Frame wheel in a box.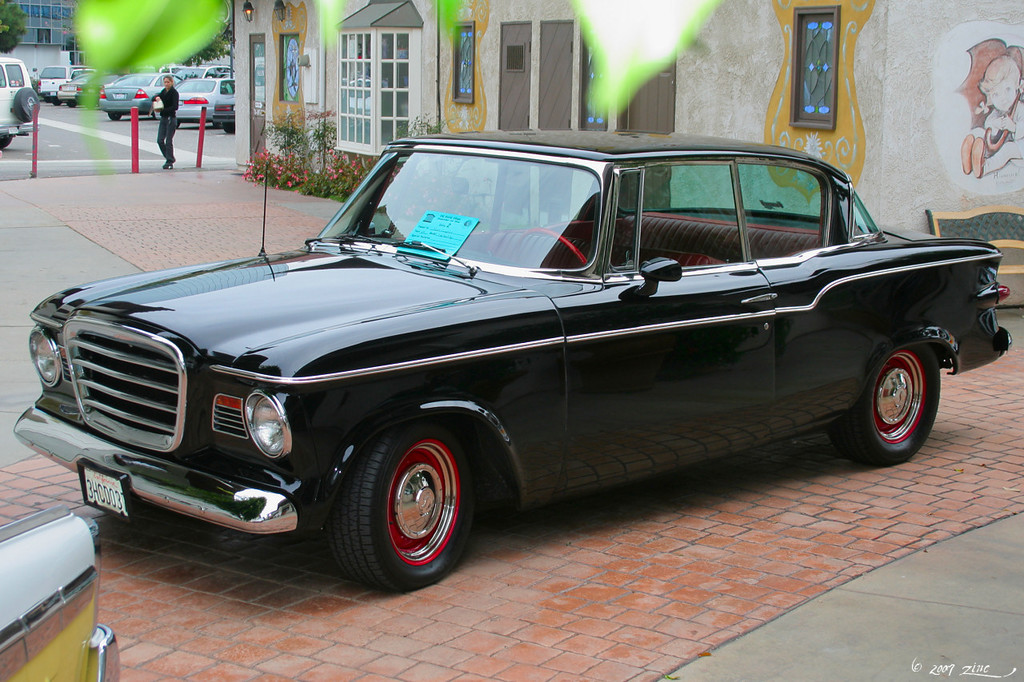
<box>224,122,236,134</box>.
